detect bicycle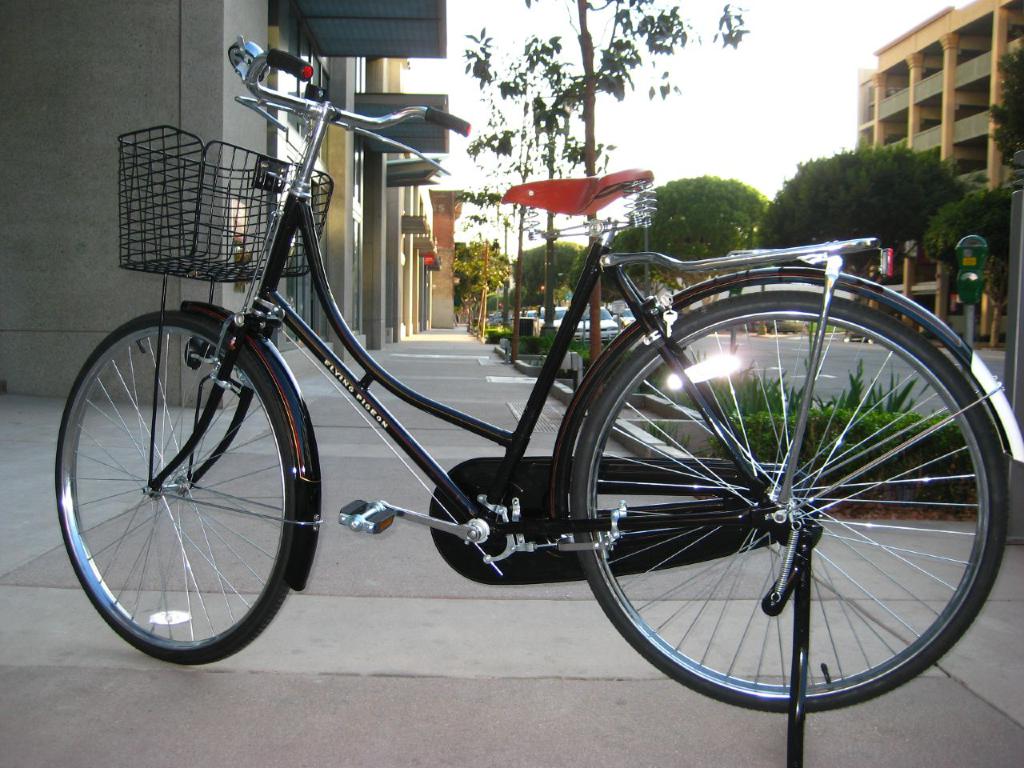
select_region(49, 66, 983, 714)
